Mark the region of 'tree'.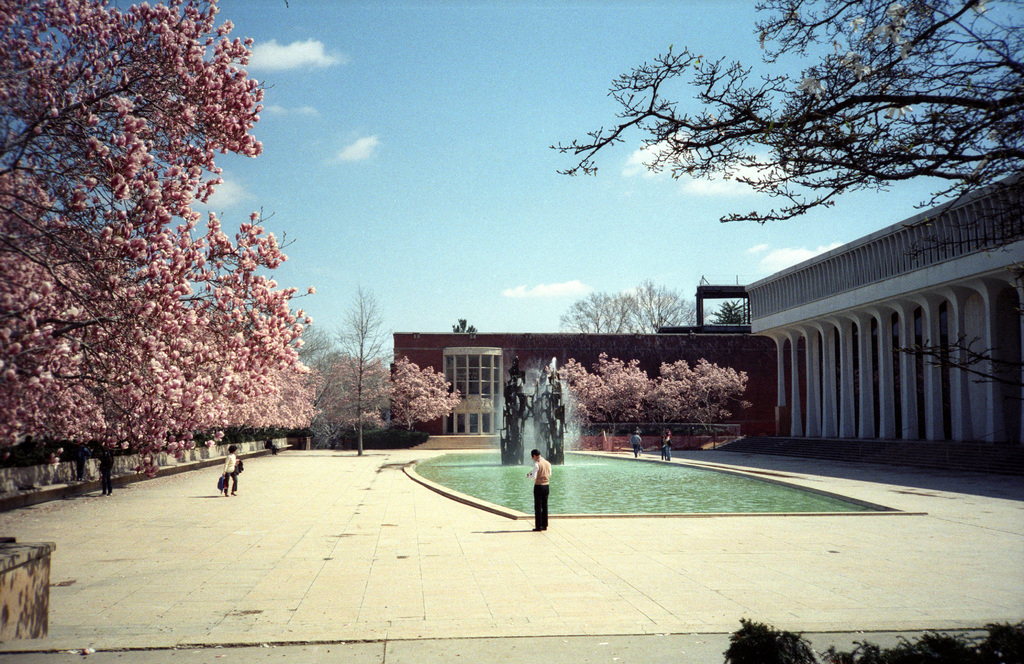
Region: region(552, 350, 648, 447).
